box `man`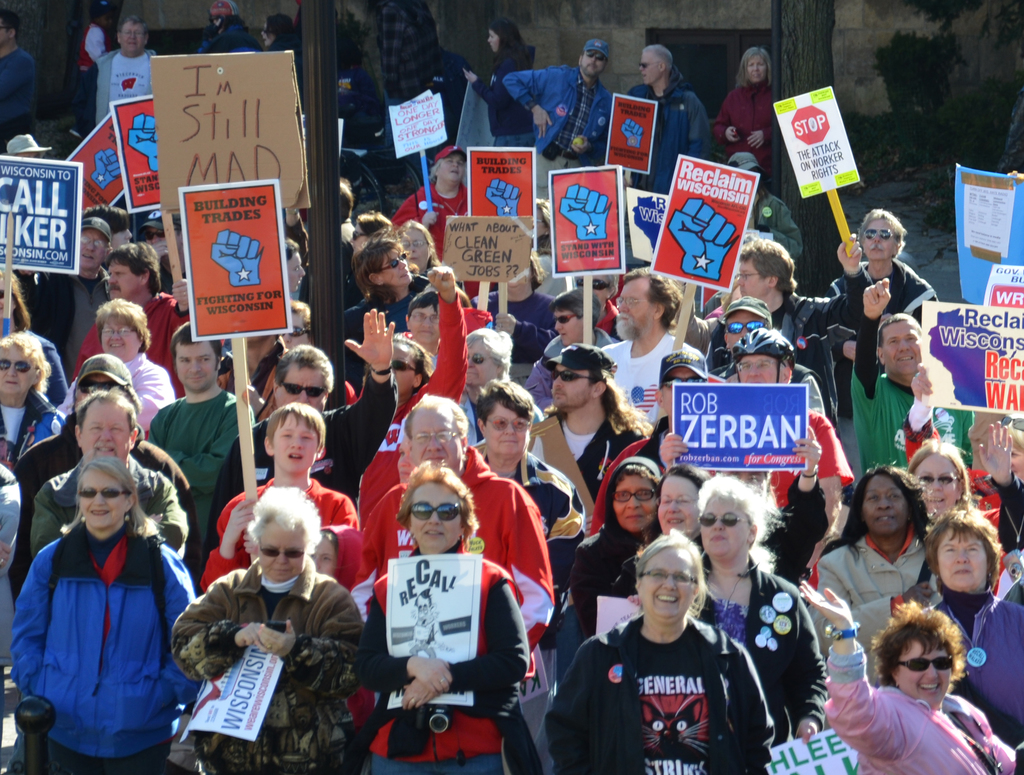
x1=69 y1=232 x2=191 y2=395
